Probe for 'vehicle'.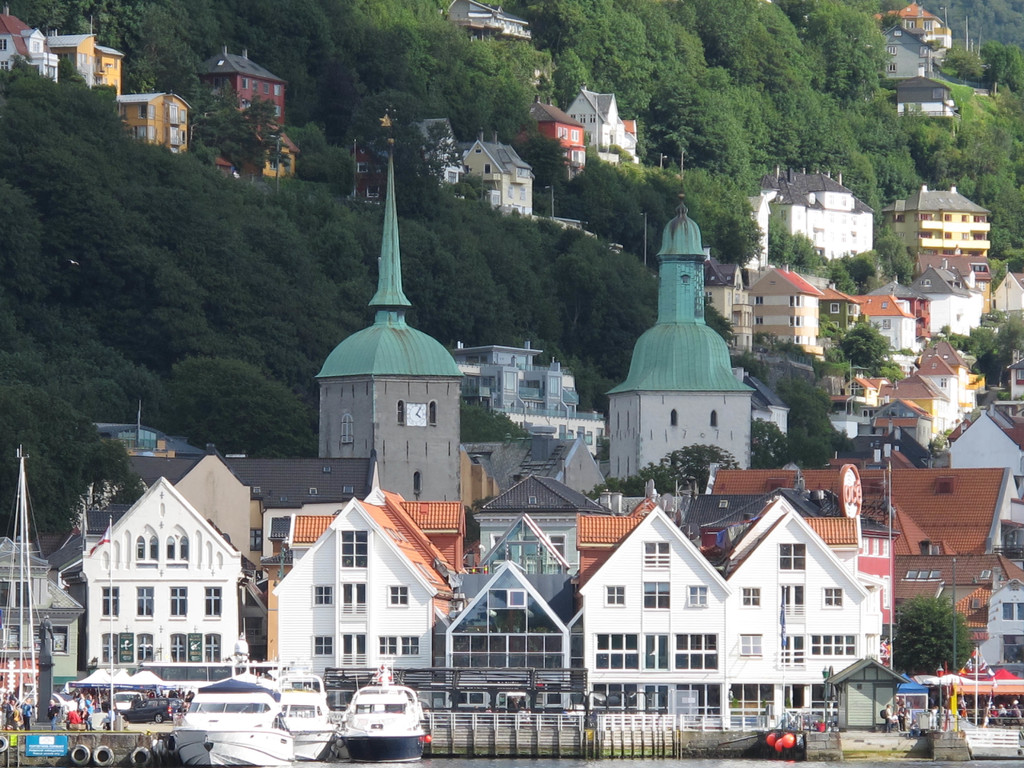
Probe result: <box>277,671,334,762</box>.
